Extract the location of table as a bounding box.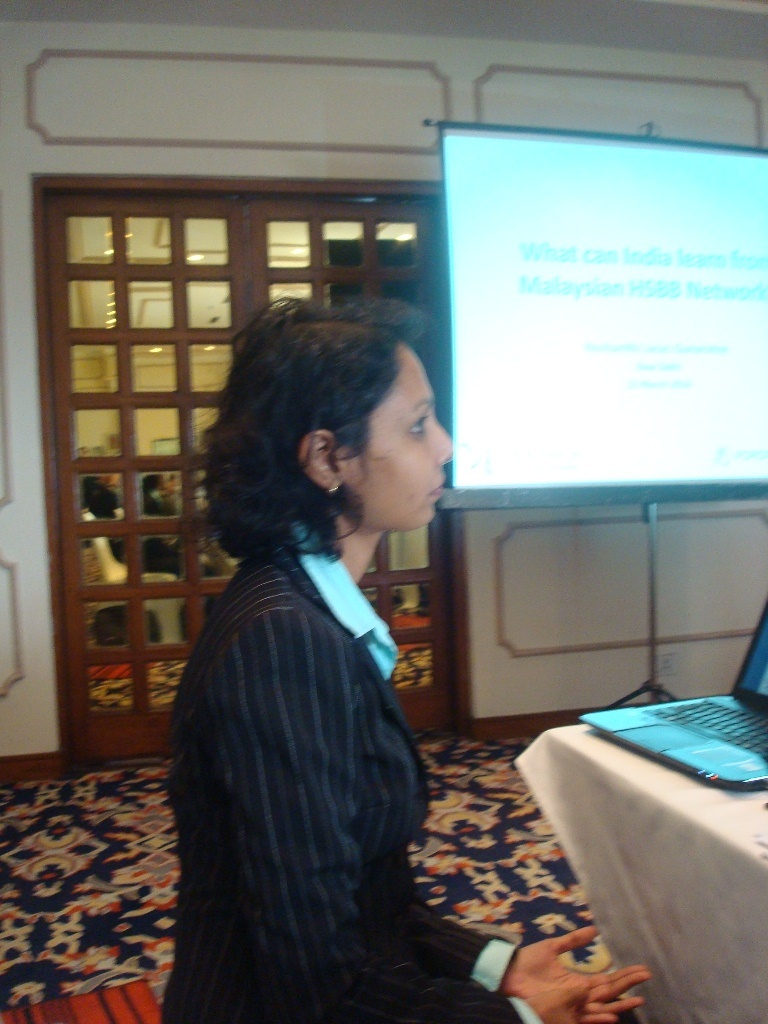
left=459, top=680, right=767, bottom=1023.
